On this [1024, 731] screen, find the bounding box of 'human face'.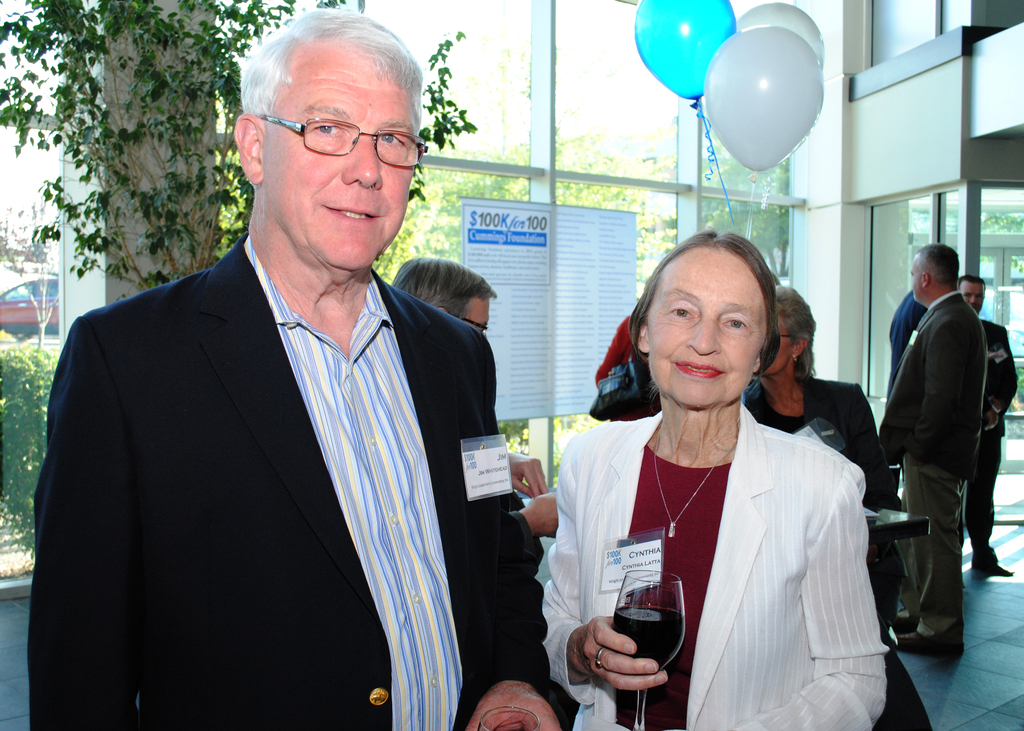
Bounding box: x1=959, y1=283, x2=985, y2=313.
